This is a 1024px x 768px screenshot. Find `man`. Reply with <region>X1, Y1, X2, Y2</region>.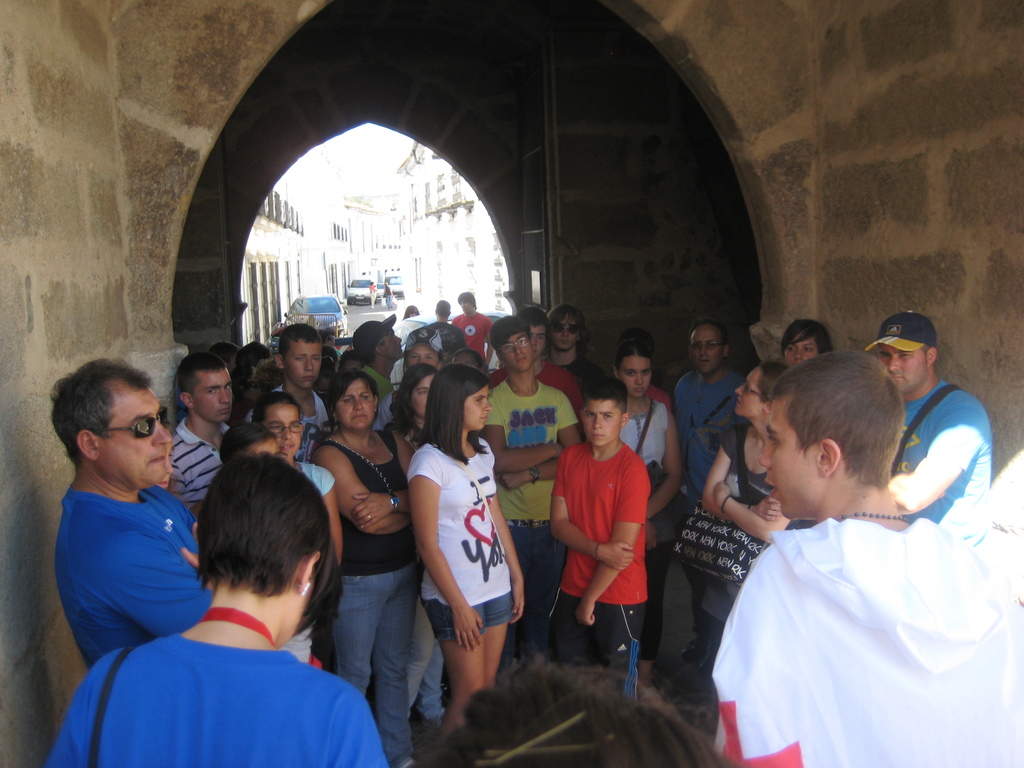
<region>49, 360, 207, 672</region>.
